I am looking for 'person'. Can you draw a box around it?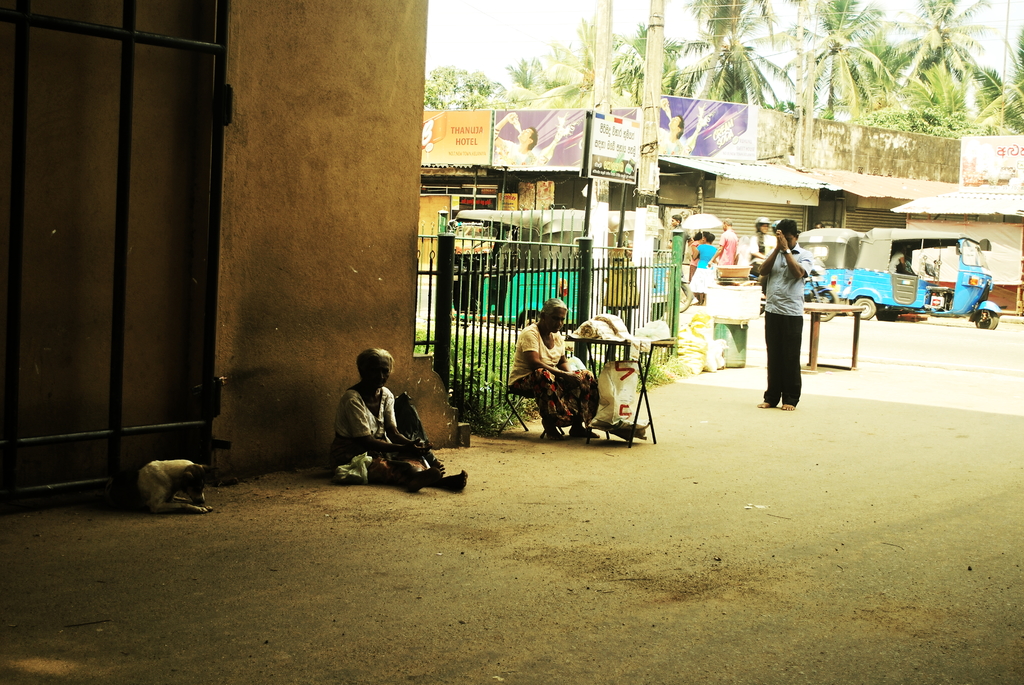
Sure, the bounding box is 659 111 690 153.
